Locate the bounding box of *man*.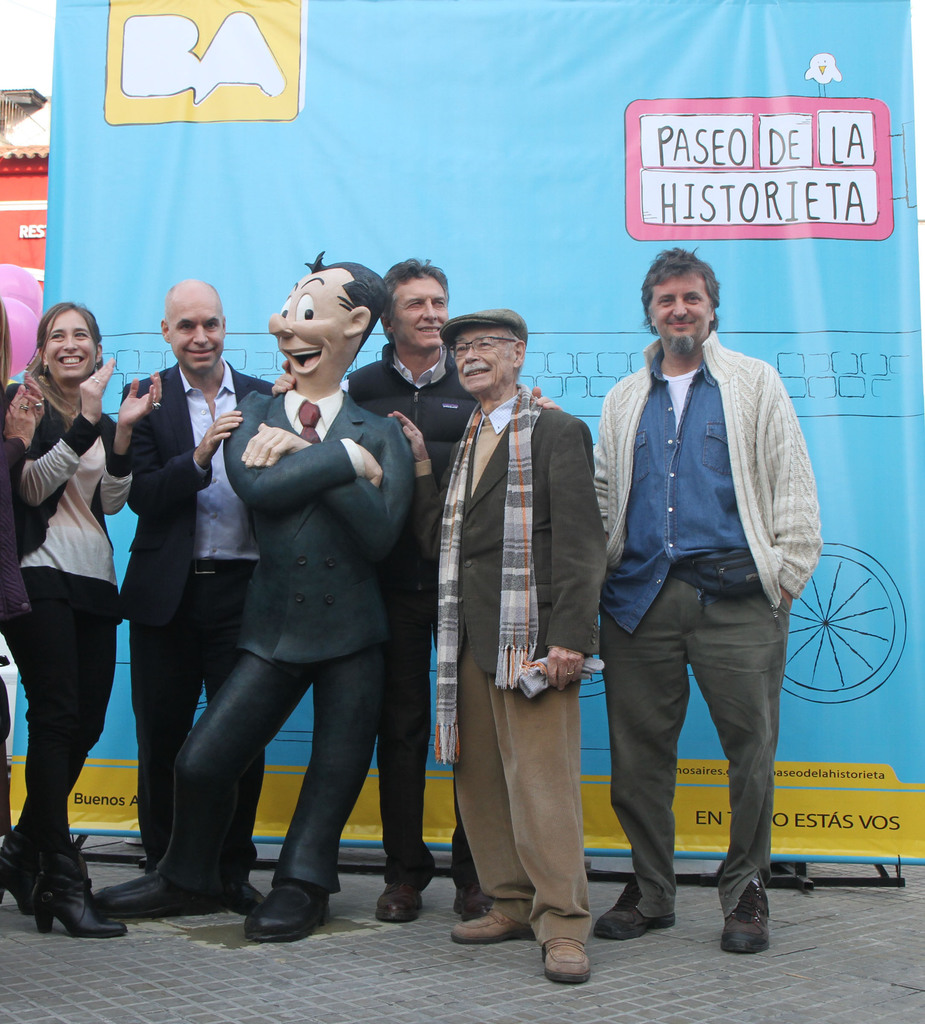
Bounding box: (388,308,607,982).
